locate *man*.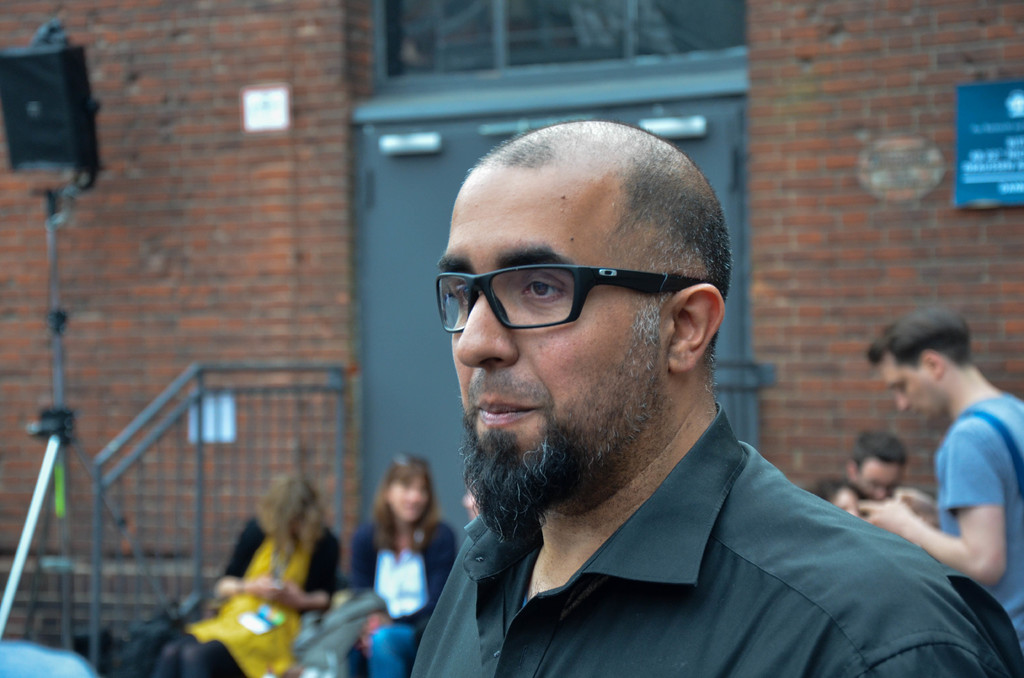
Bounding box: crop(433, 118, 1023, 677).
